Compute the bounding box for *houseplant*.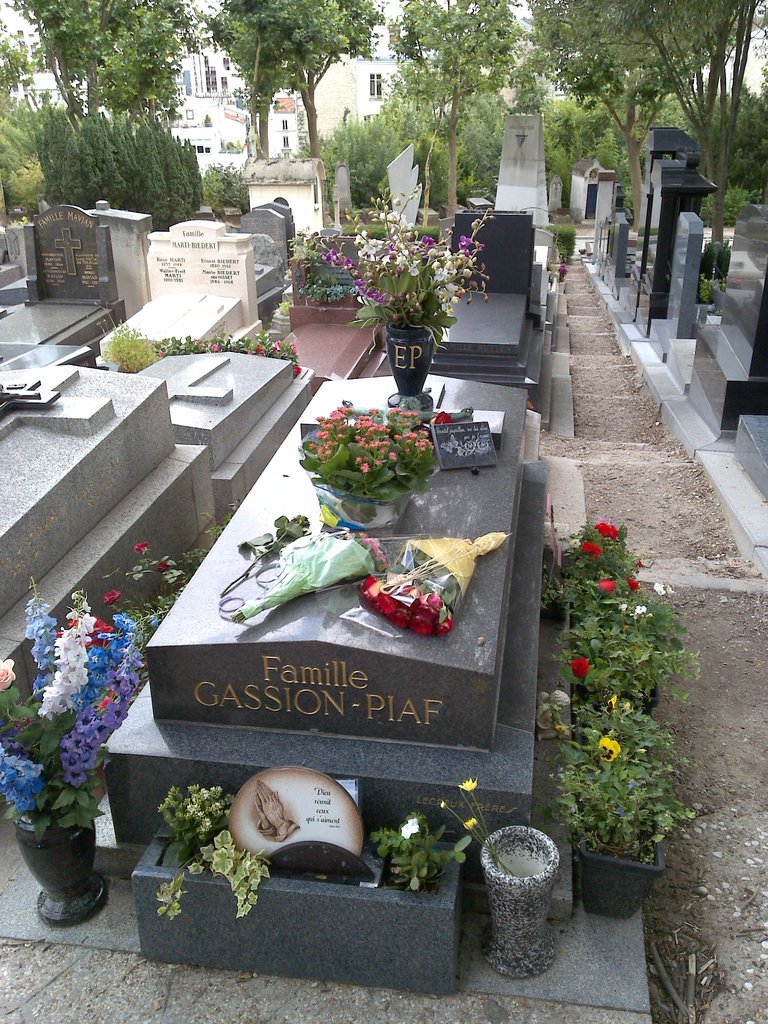
x1=299, y1=183, x2=497, y2=389.
